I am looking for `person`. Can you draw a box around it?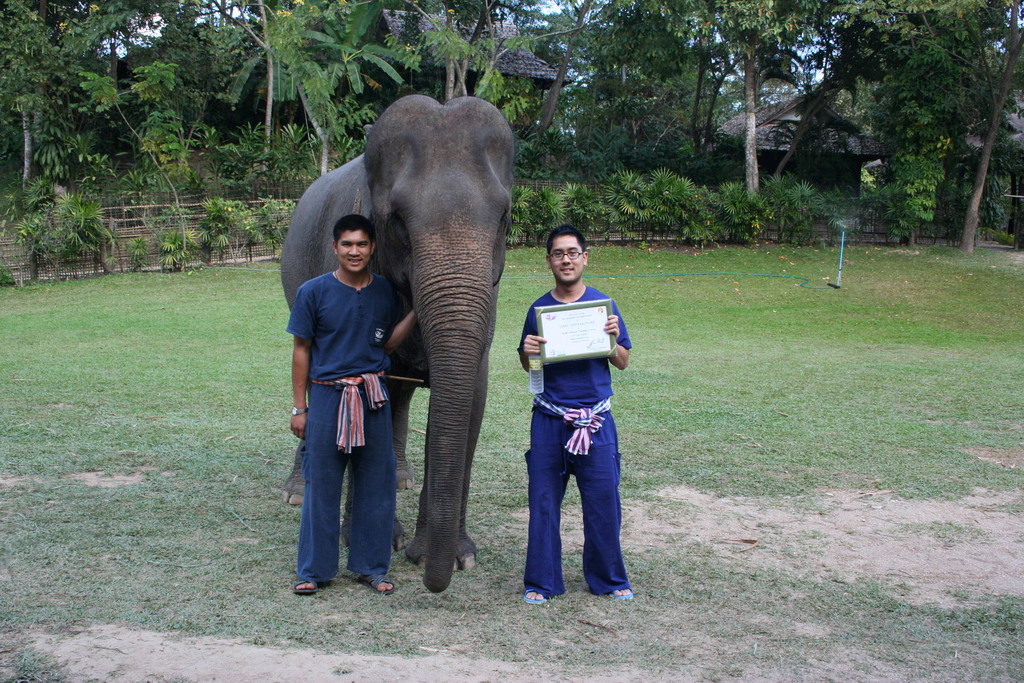
Sure, the bounding box is <box>279,215,420,597</box>.
